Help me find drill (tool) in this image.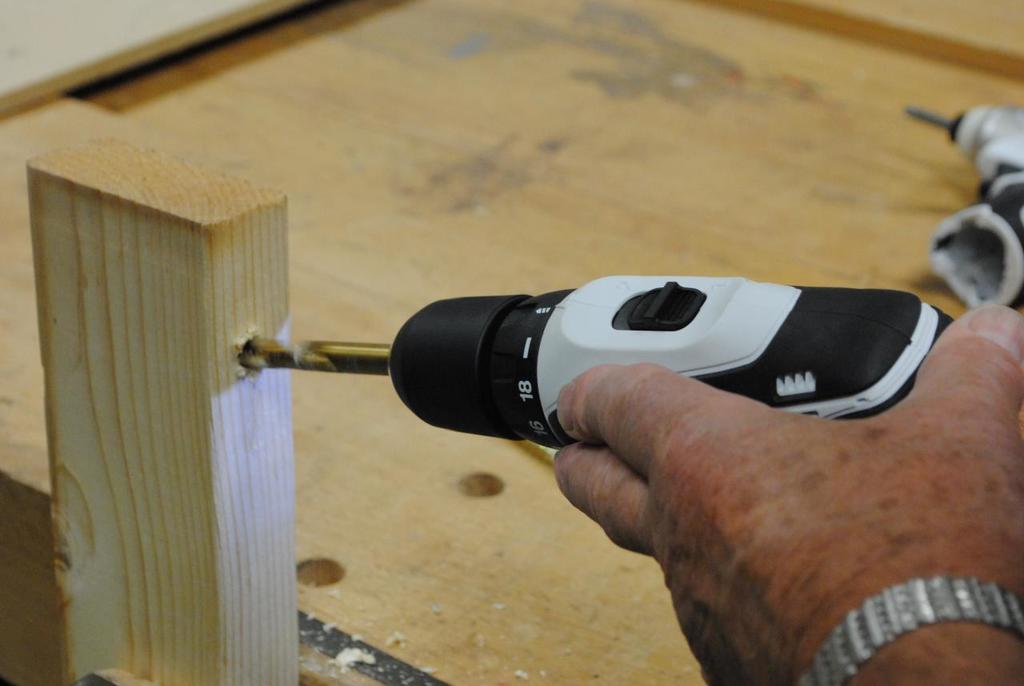
Found it: (239, 267, 958, 456).
